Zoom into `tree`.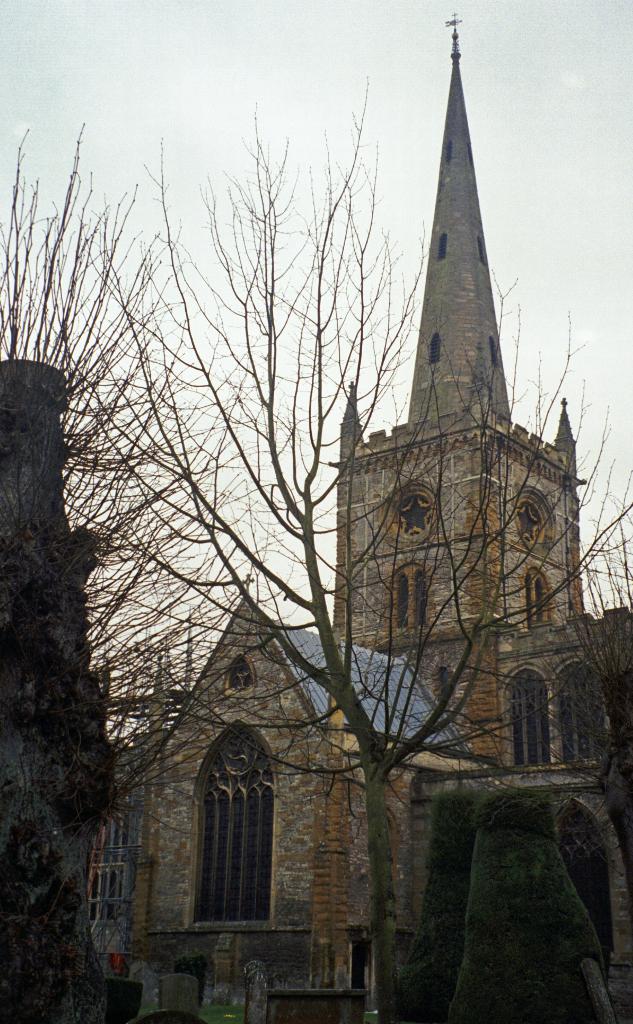
Zoom target: box=[49, 23, 595, 1000].
